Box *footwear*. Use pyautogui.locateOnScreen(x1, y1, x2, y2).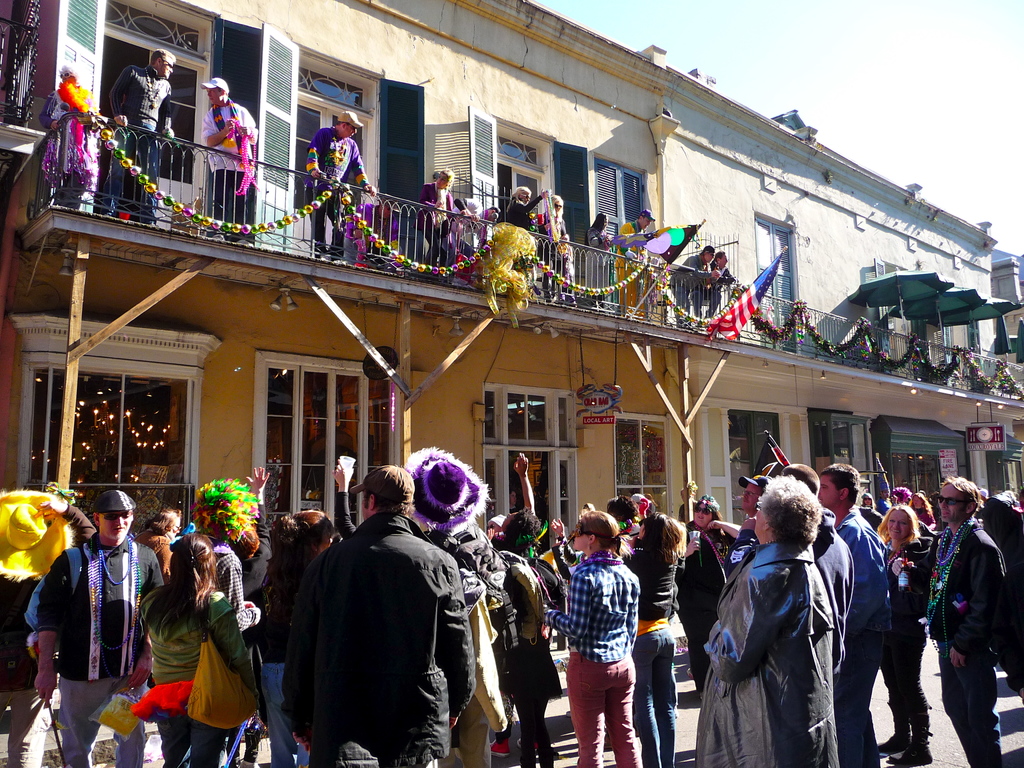
pyautogui.locateOnScreen(877, 733, 909, 757).
